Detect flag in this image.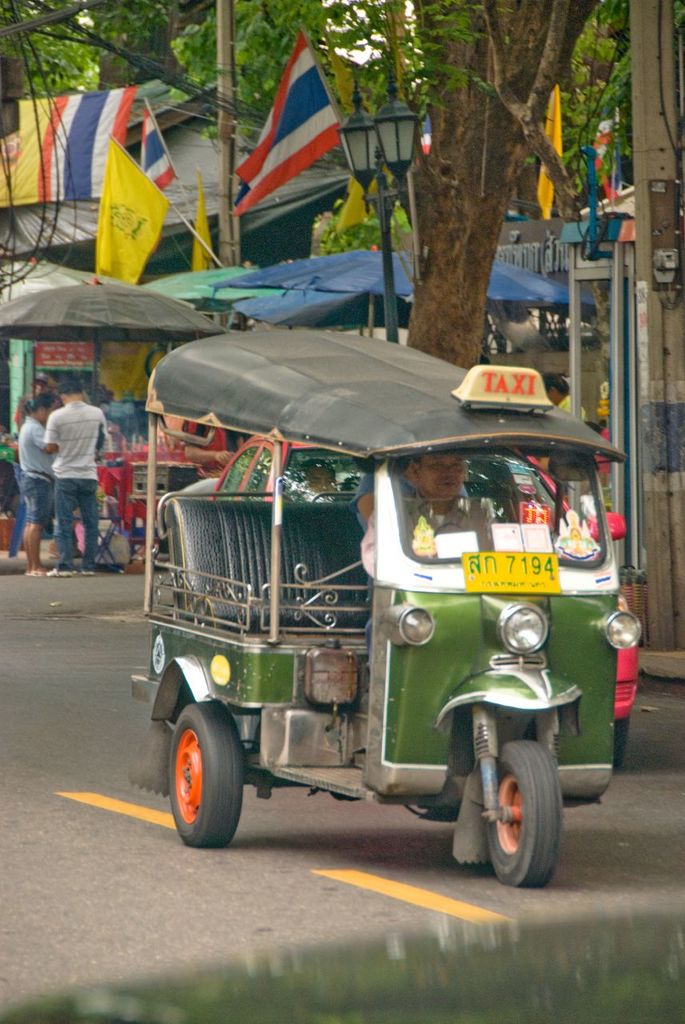
Detection: 234,27,355,222.
